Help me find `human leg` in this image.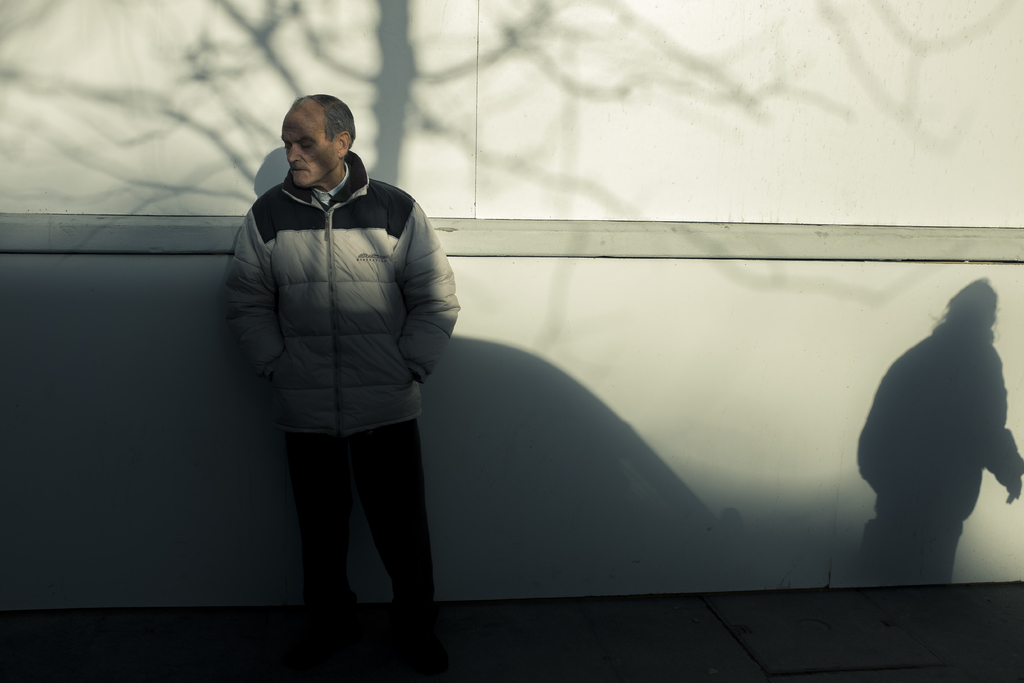
Found it: select_region(358, 428, 442, 682).
